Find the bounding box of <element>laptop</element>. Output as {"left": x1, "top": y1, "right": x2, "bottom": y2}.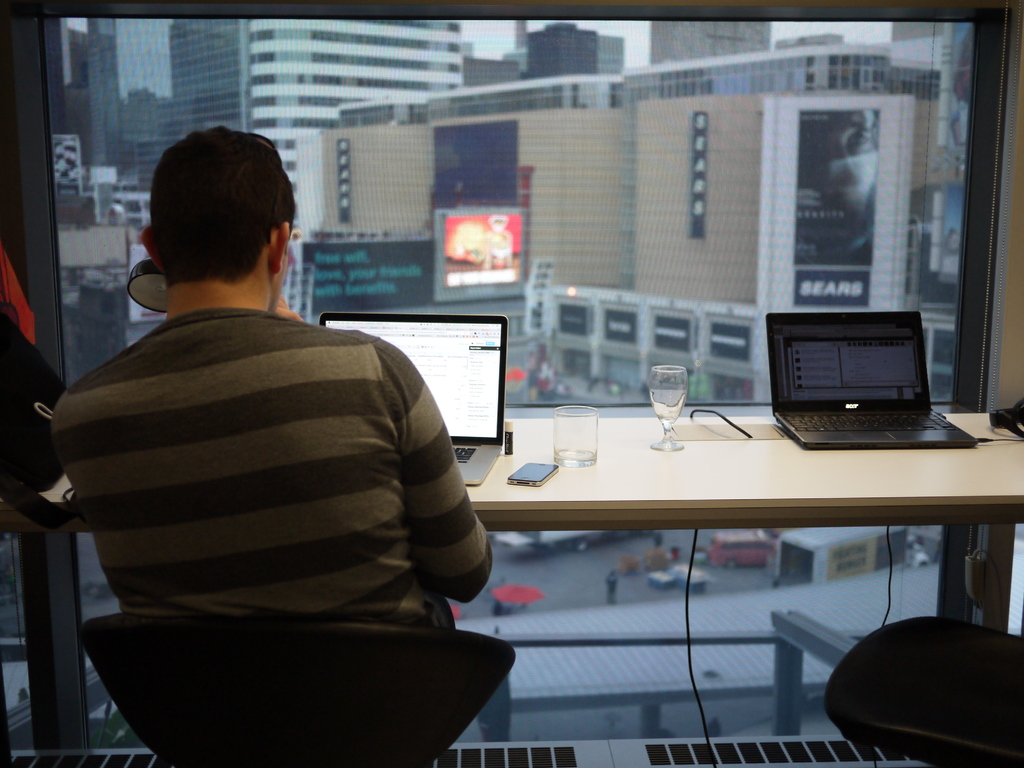
{"left": 766, "top": 303, "right": 950, "bottom": 458}.
